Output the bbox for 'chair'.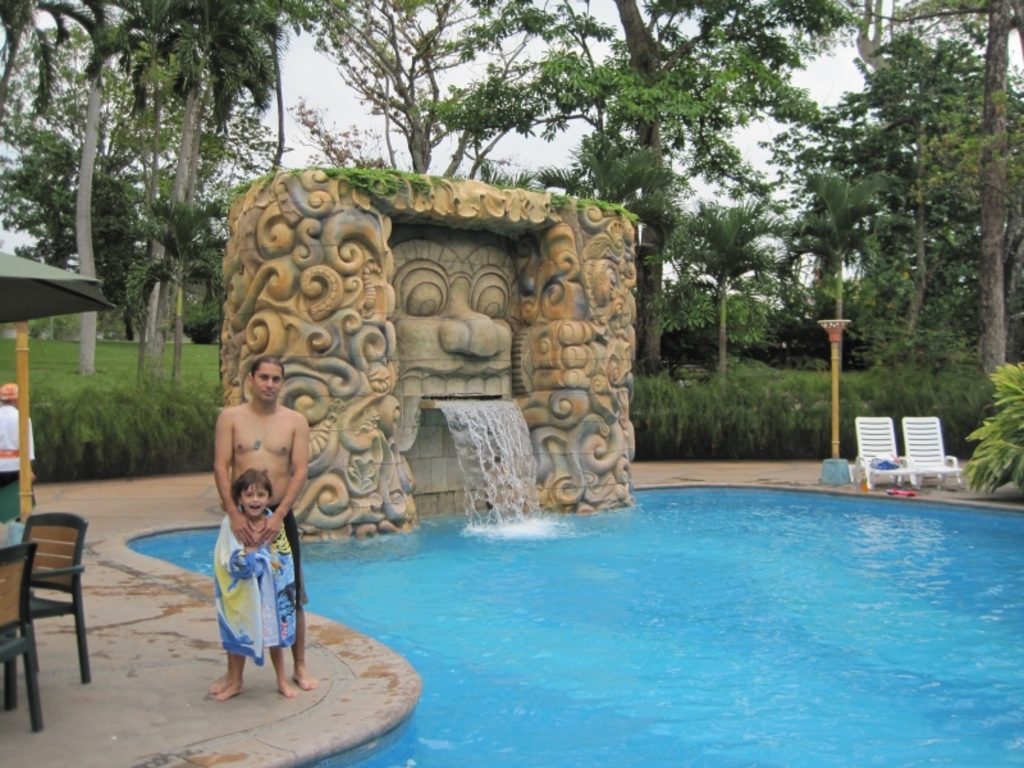
crop(895, 412, 963, 488).
